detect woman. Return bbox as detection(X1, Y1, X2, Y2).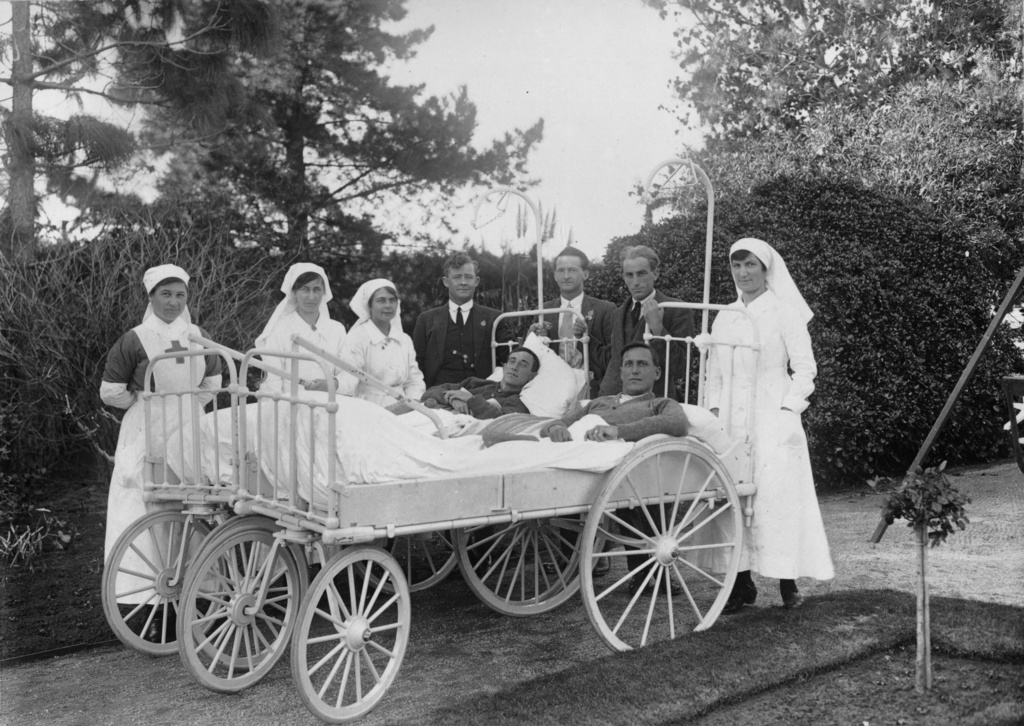
detection(251, 262, 364, 399).
